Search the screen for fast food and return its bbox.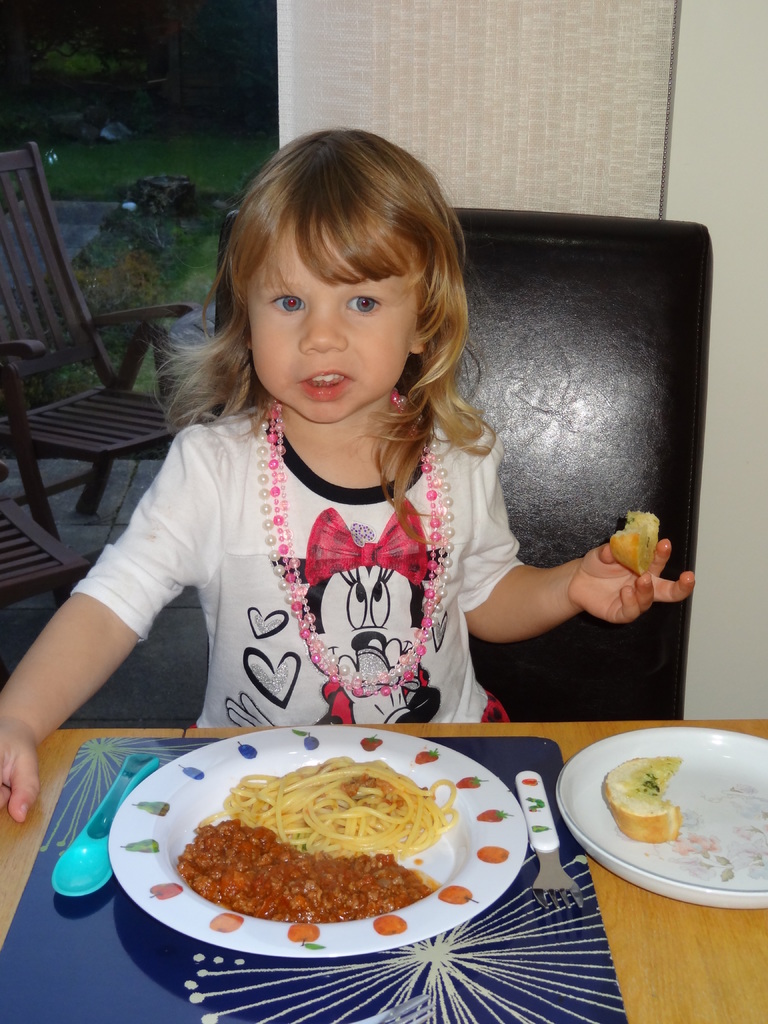
Found: 605 503 663 575.
